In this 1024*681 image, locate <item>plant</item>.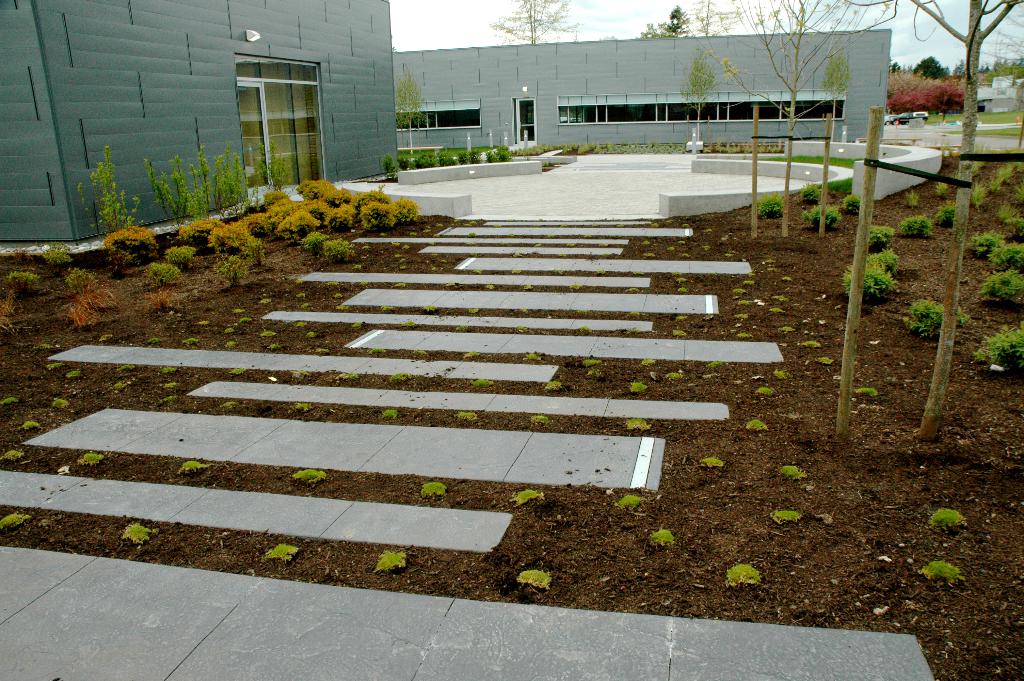
Bounding box: (left=324, top=204, right=358, bottom=229).
